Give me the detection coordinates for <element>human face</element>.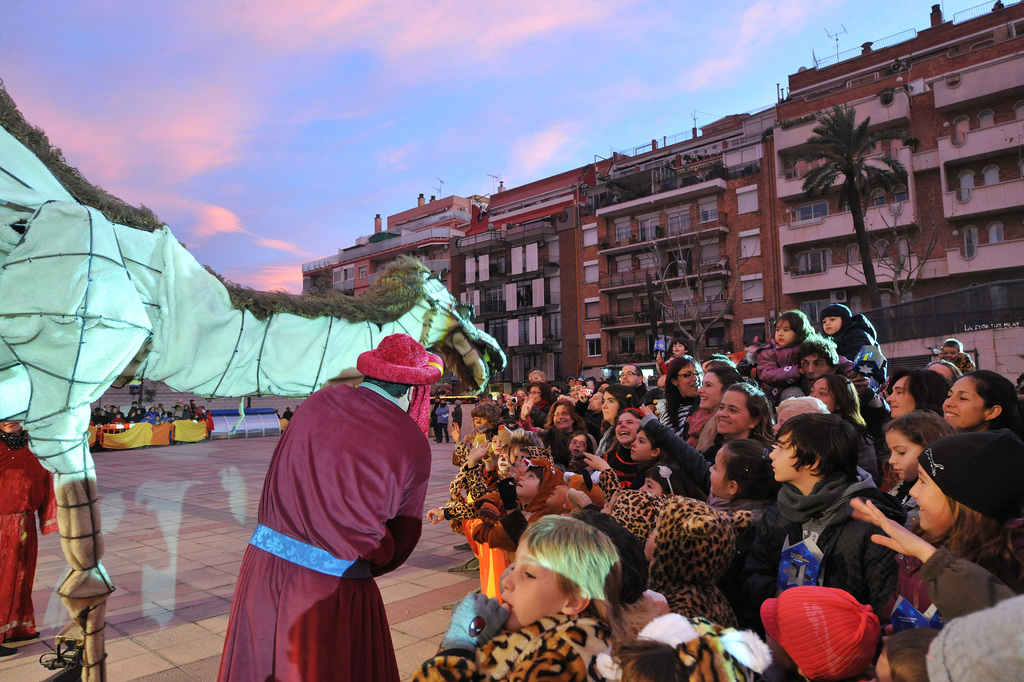
[x1=490, y1=430, x2=512, y2=459].
